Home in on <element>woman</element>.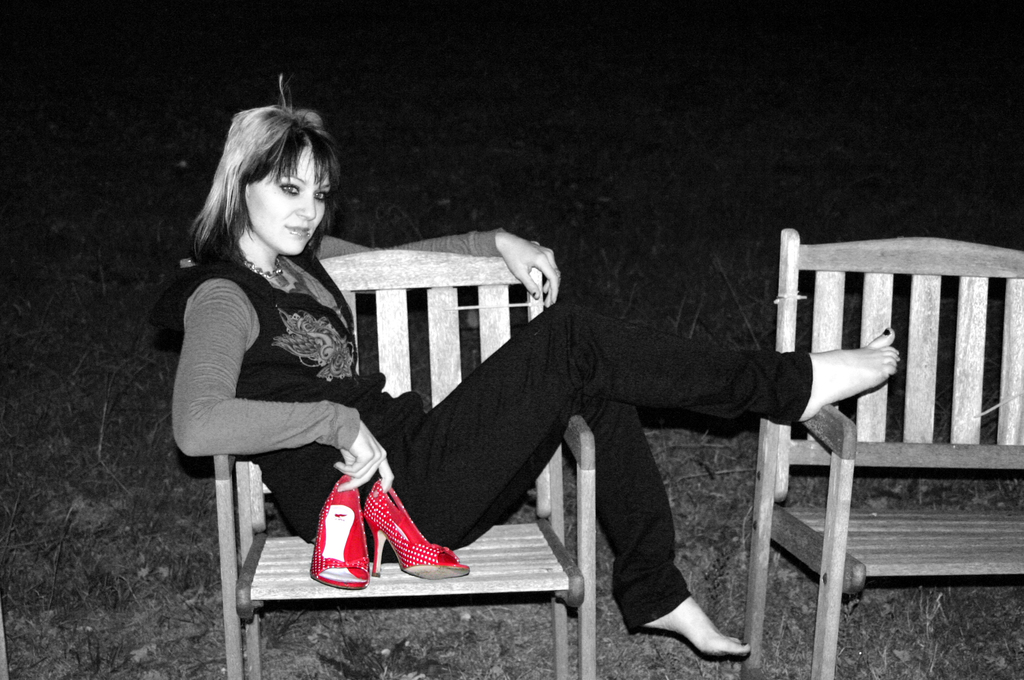
Homed in at pyautogui.locateOnScreen(175, 106, 781, 652).
